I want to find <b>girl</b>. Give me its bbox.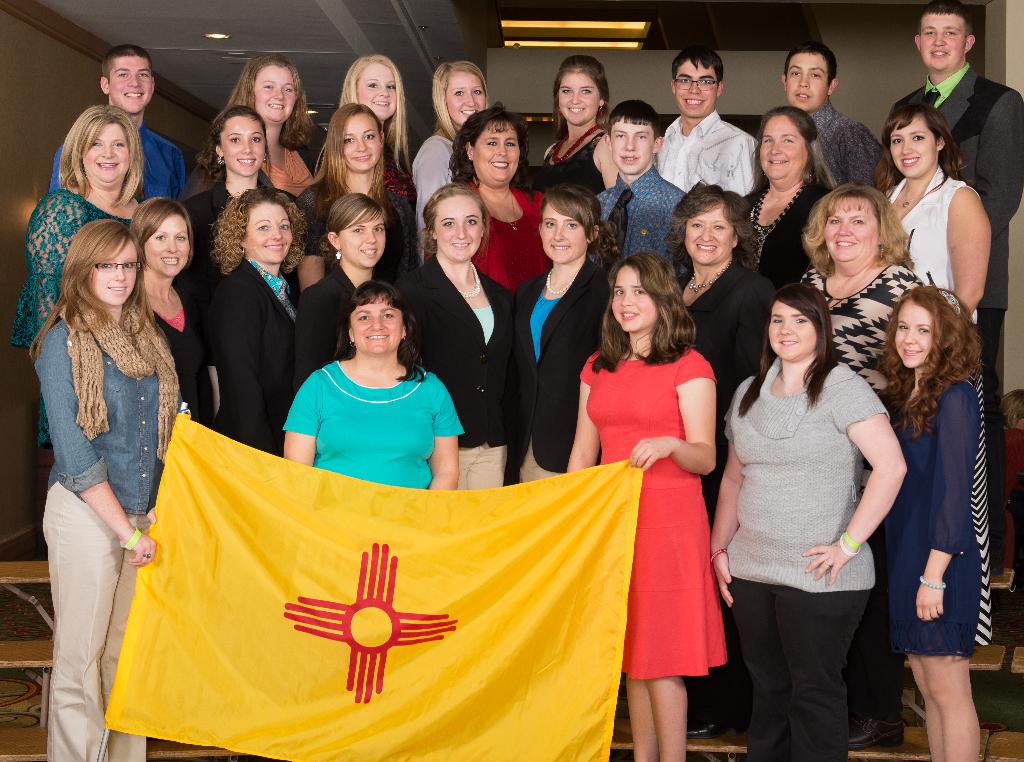
detection(26, 216, 193, 761).
